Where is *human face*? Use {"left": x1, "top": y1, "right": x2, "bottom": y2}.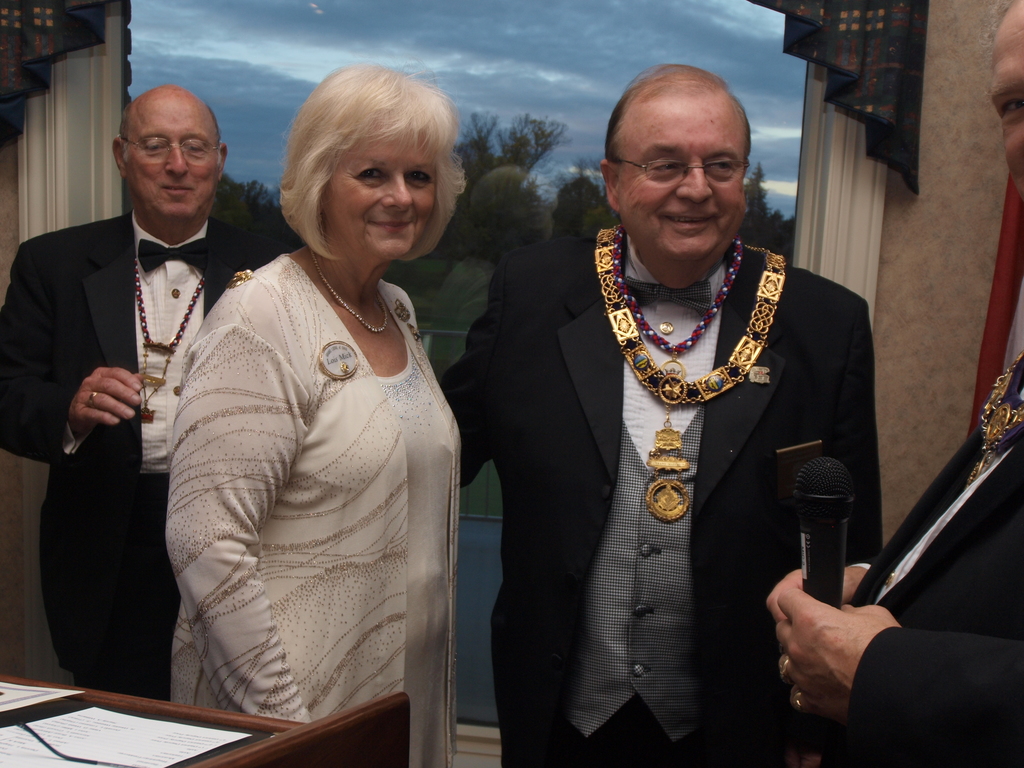
{"left": 130, "top": 95, "right": 217, "bottom": 225}.
